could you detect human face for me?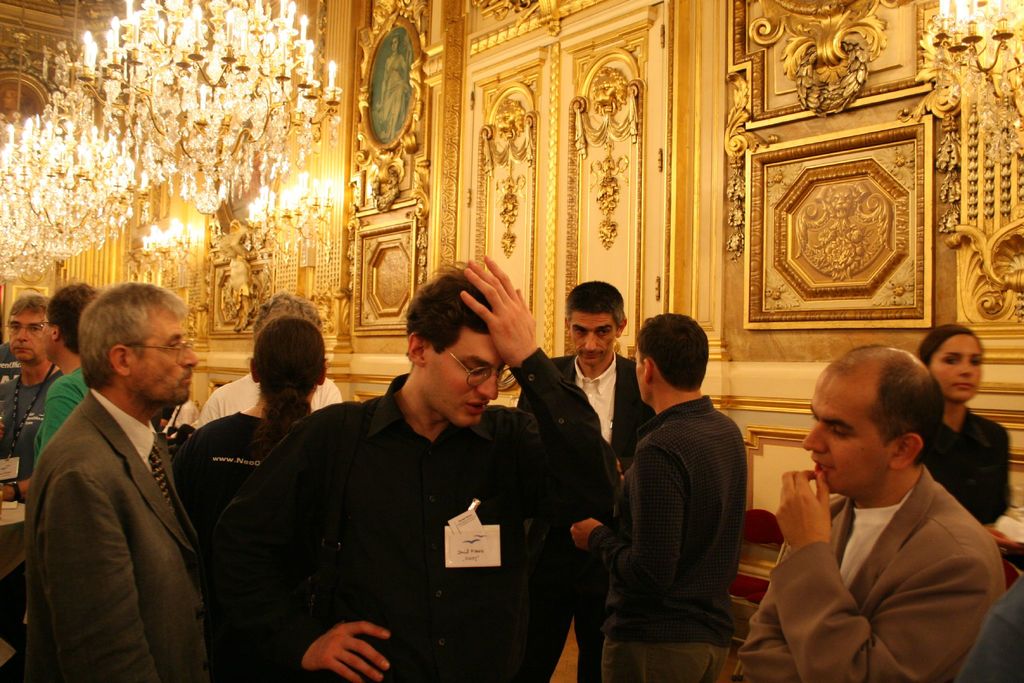
Detection result: [x1=1, y1=313, x2=40, y2=366].
